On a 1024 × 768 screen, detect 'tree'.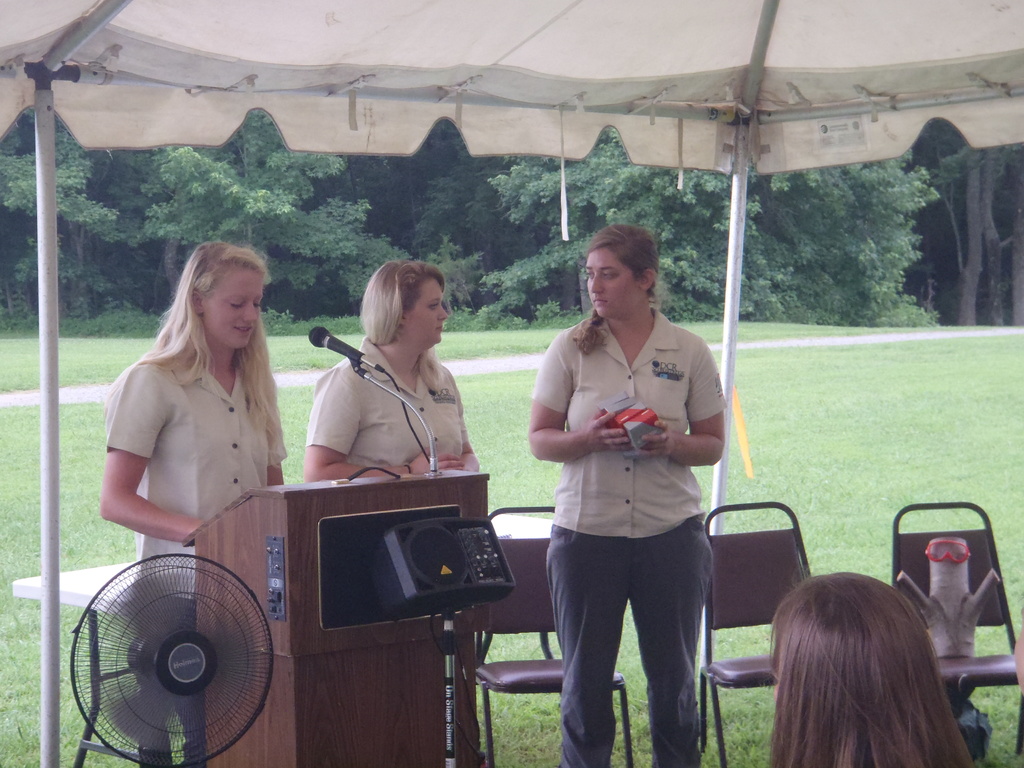
box=[139, 111, 345, 296].
